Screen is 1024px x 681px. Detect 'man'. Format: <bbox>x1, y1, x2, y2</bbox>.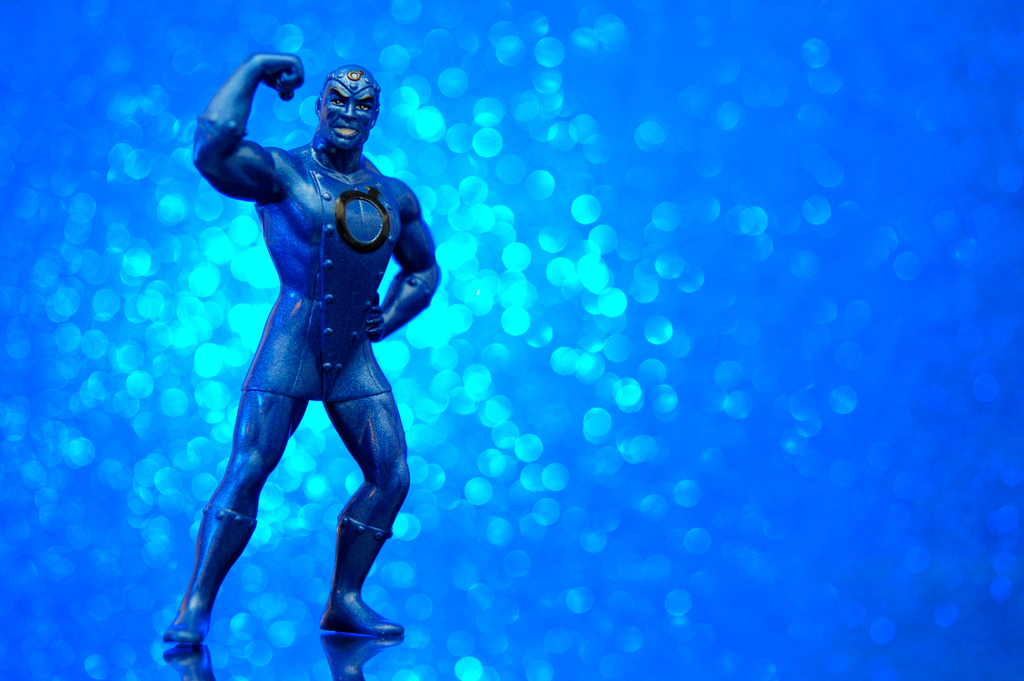
<bbox>155, 48, 443, 674</bbox>.
